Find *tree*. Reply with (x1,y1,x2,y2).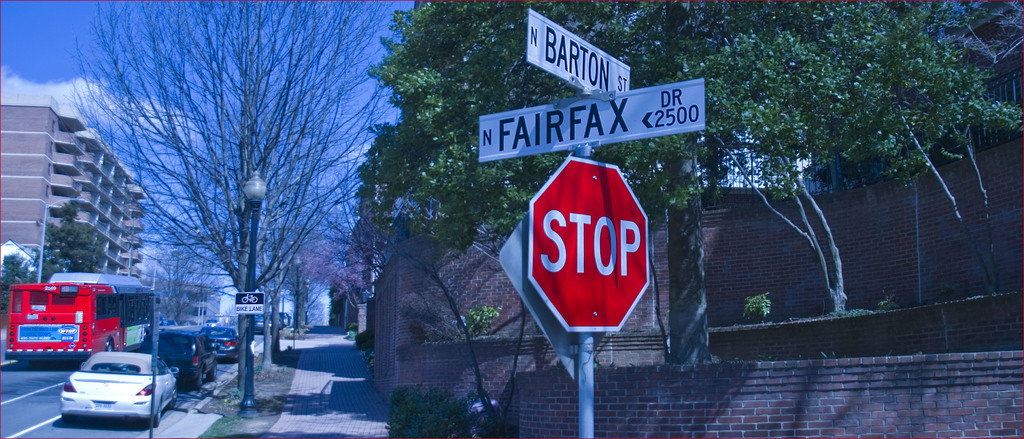
(851,19,1023,291).
